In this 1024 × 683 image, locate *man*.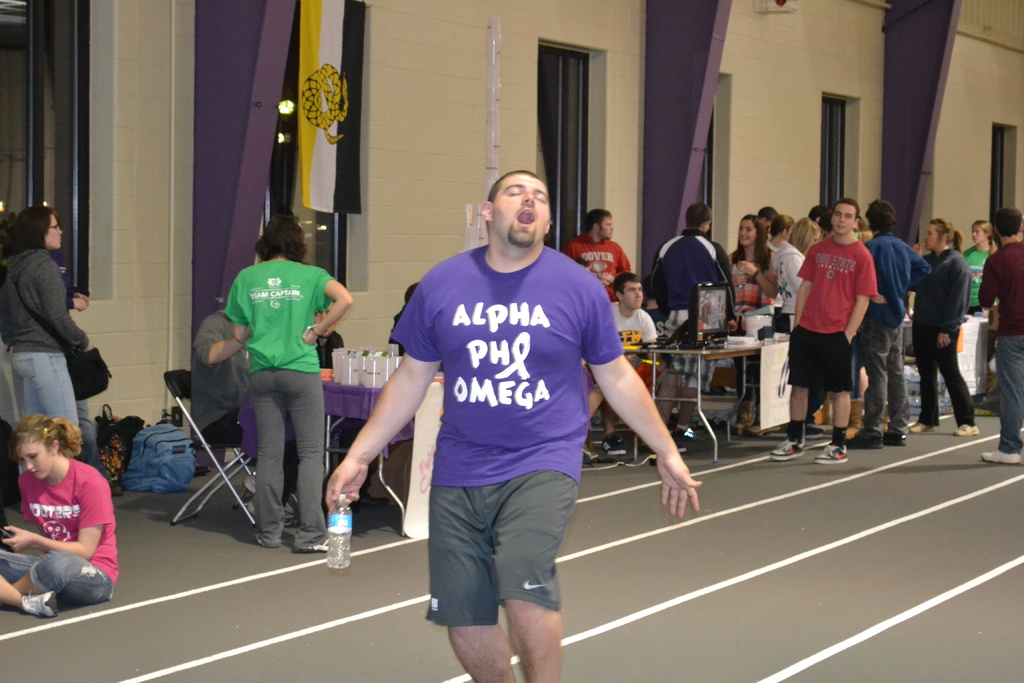
Bounding box: box(979, 208, 1023, 461).
